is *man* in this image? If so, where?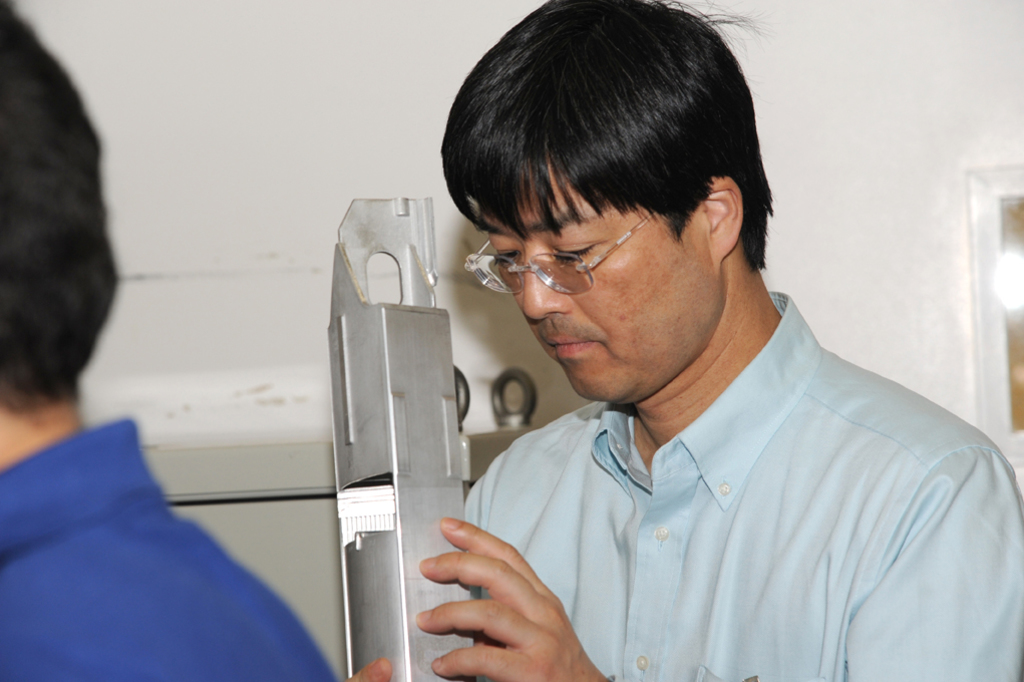
Yes, at pyautogui.locateOnScreen(349, 21, 1000, 681).
